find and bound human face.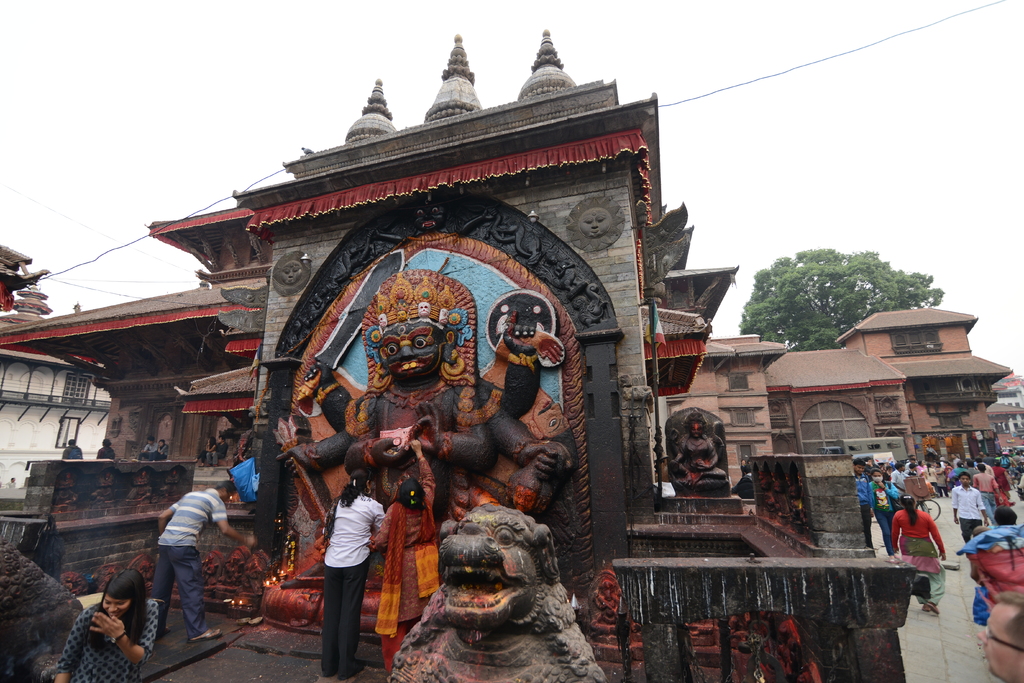
Bound: 100, 593, 129, 620.
